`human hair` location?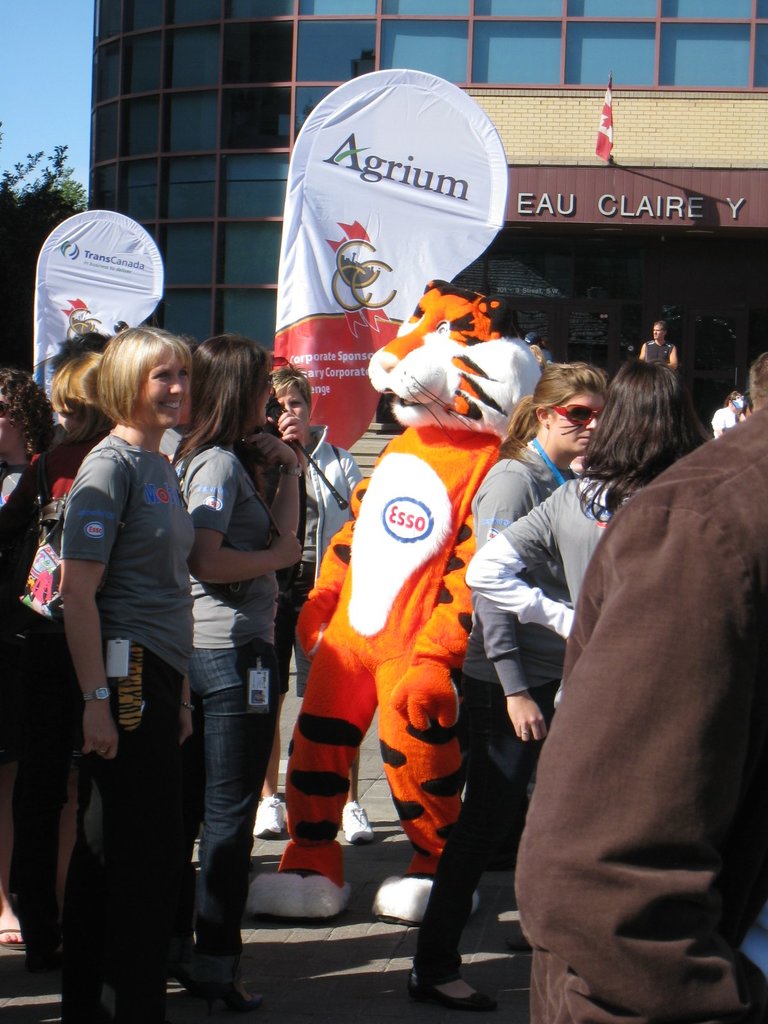
173 324 275 457
